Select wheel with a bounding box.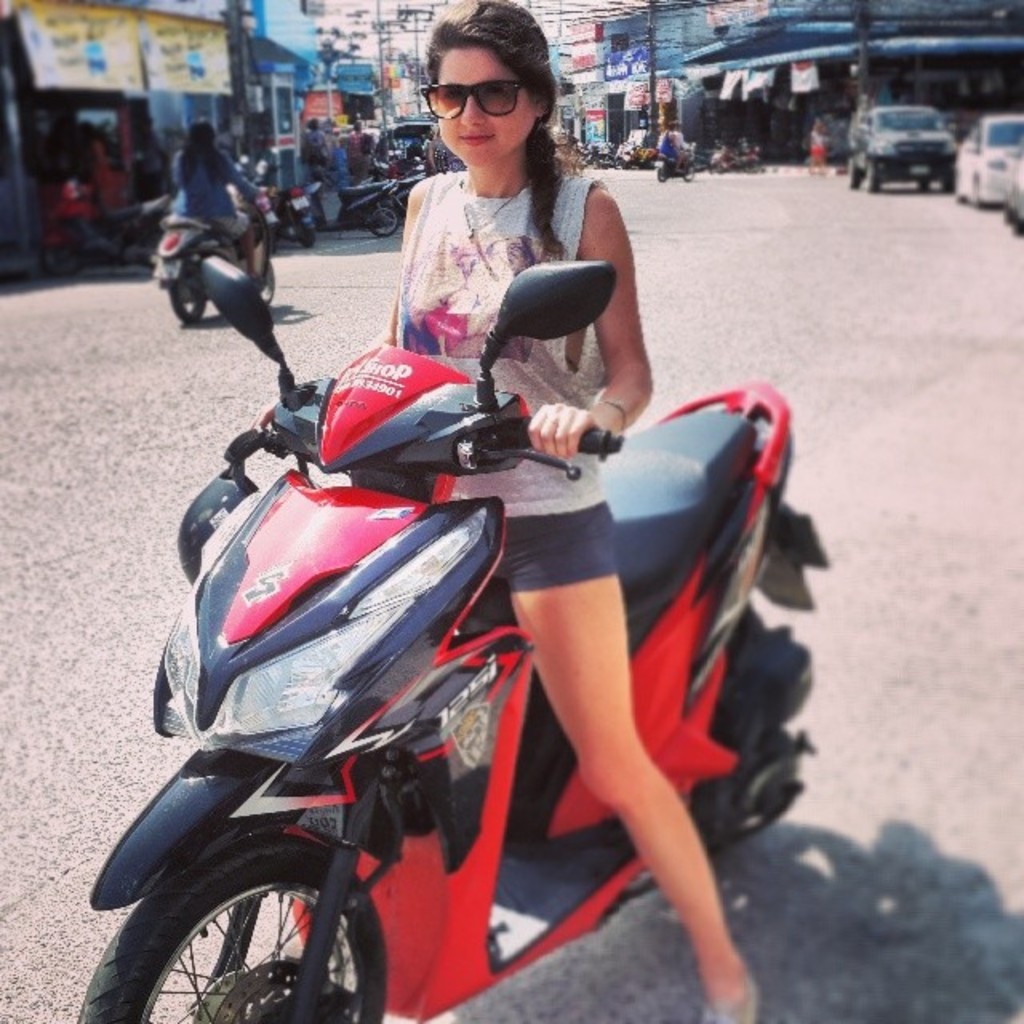
{"left": 653, "top": 163, "right": 662, "bottom": 184}.
